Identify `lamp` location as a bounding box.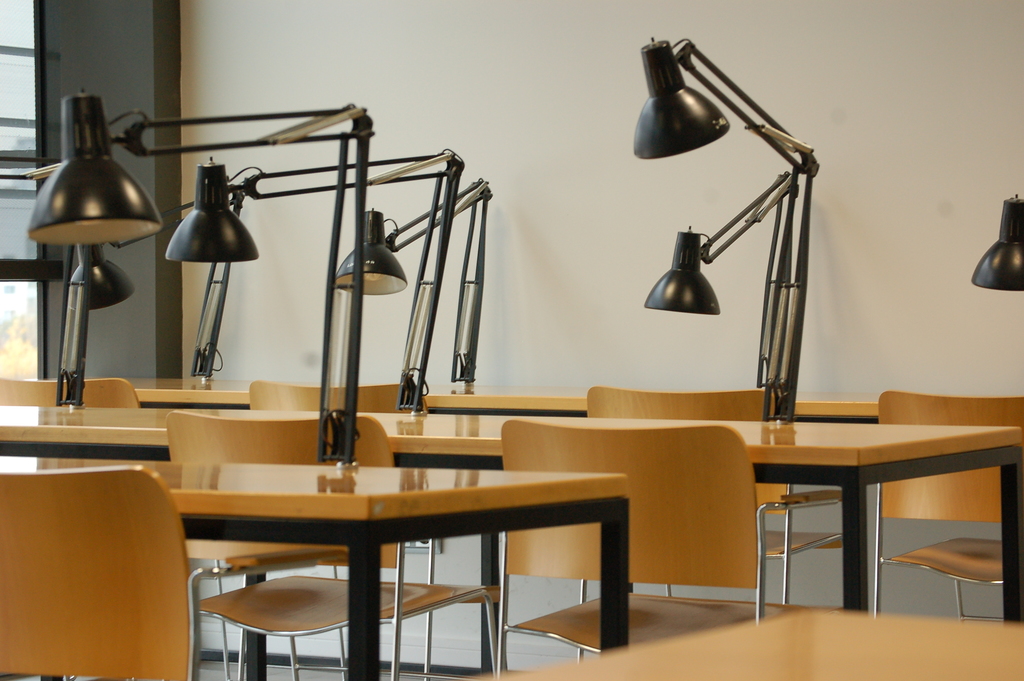
detection(166, 146, 466, 414).
